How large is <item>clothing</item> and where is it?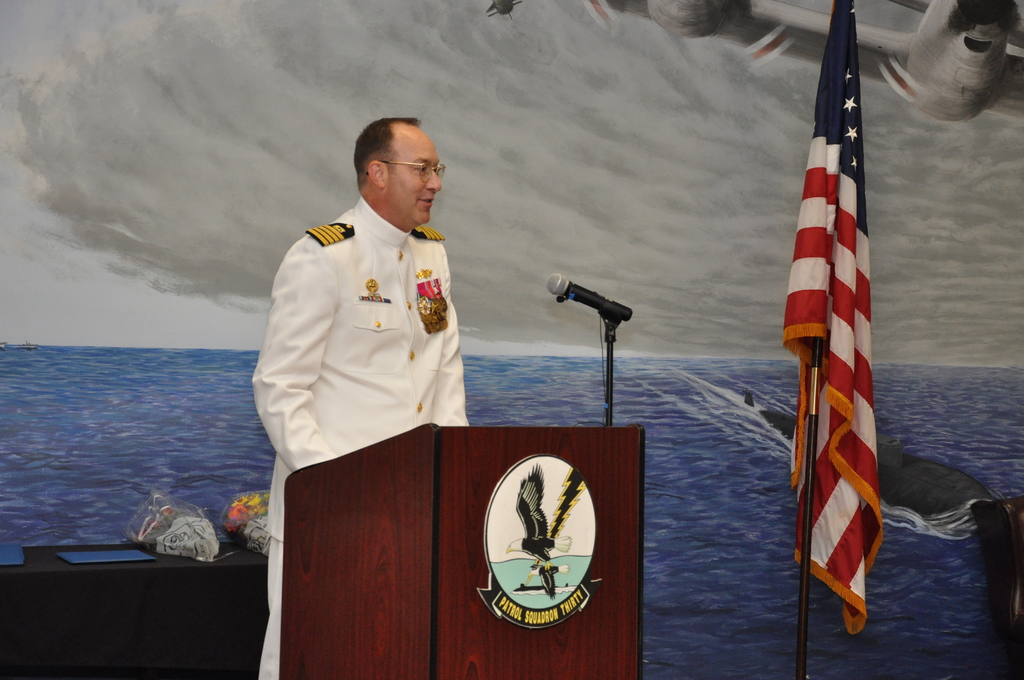
Bounding box: locate(249, 198, 468, 537).
